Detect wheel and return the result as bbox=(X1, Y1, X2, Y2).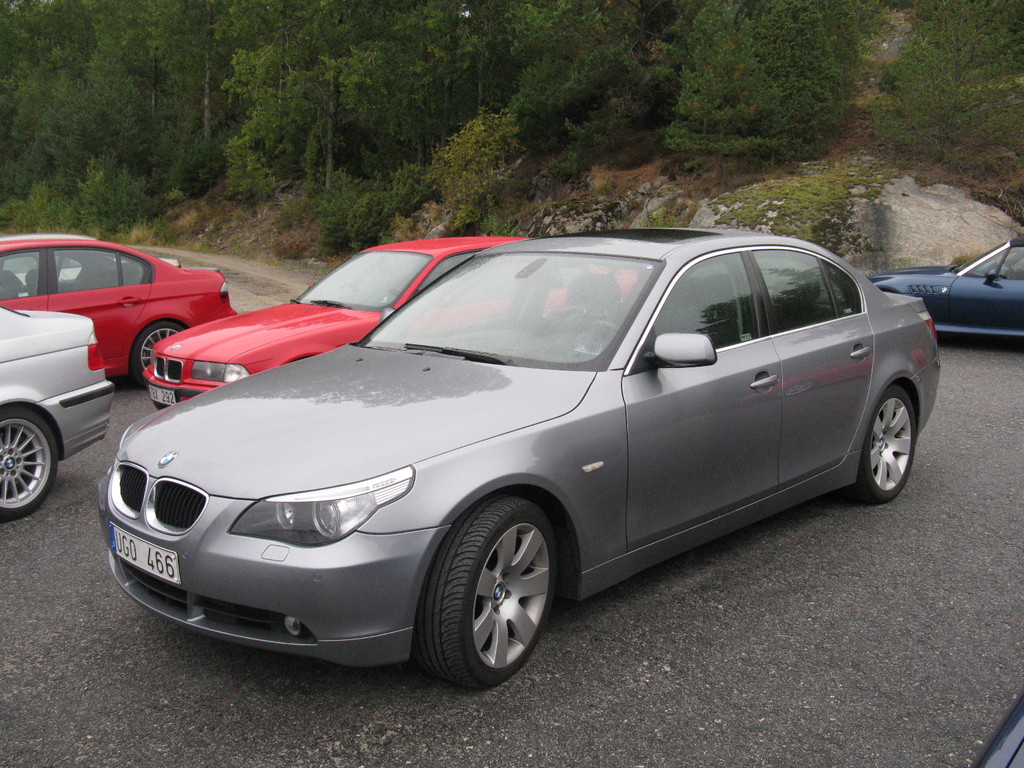
bbox=(585, 320, 622, 337).
